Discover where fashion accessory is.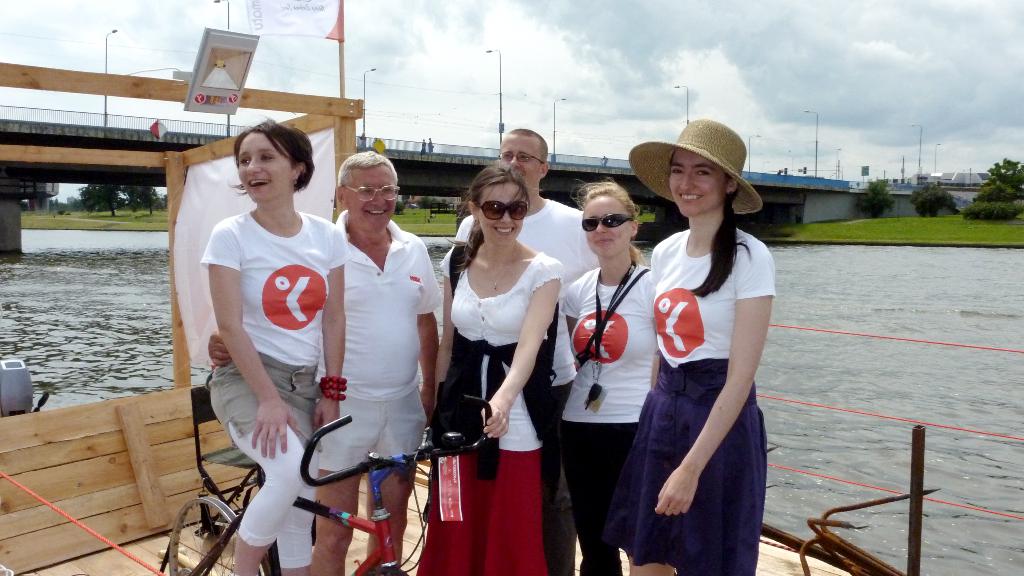
Discovered at region(625, 116, 765, 216).
